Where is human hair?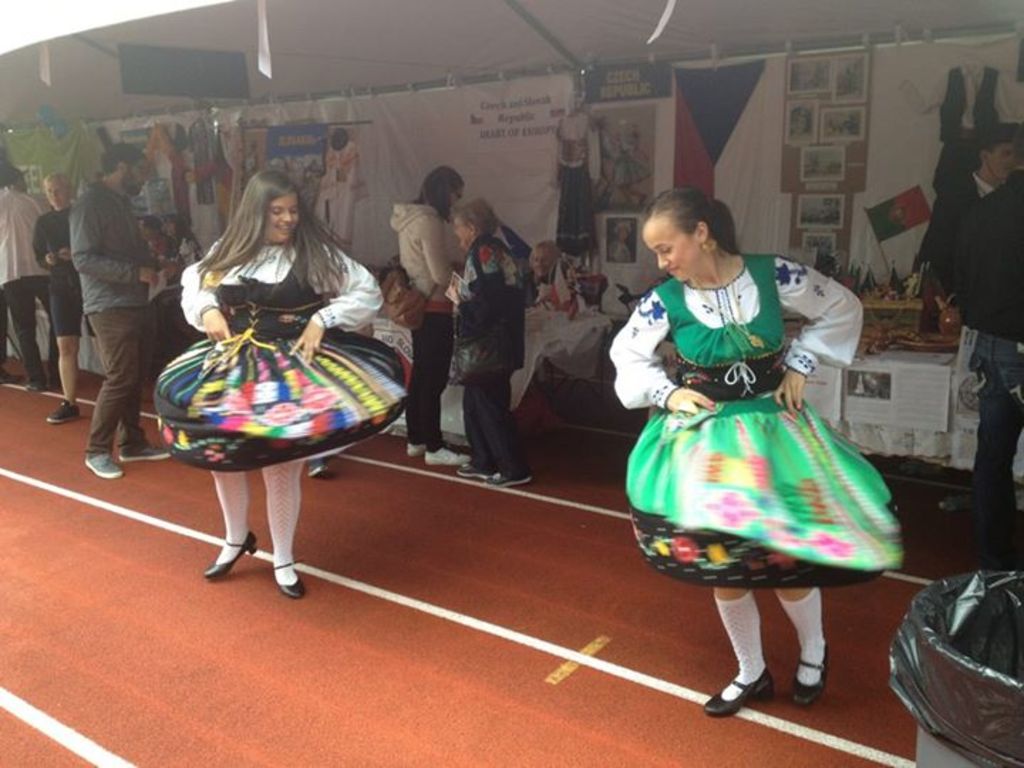
bbox=[38, 172, 78, 196].
